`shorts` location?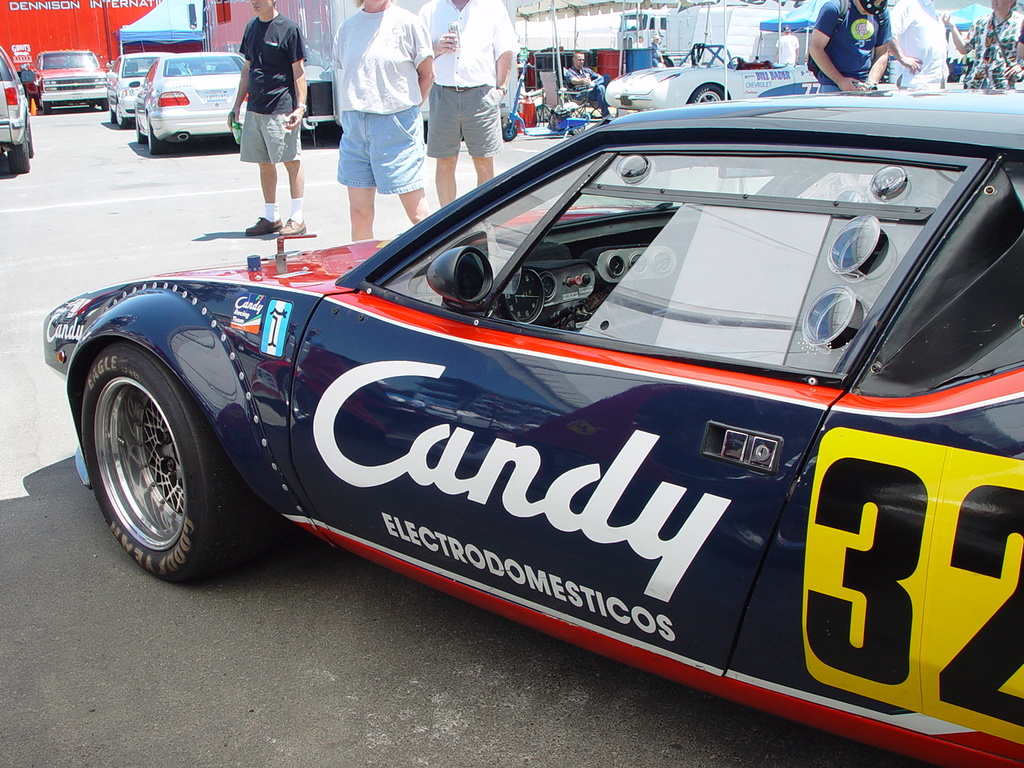
box=[423, 85, 502, 155]
